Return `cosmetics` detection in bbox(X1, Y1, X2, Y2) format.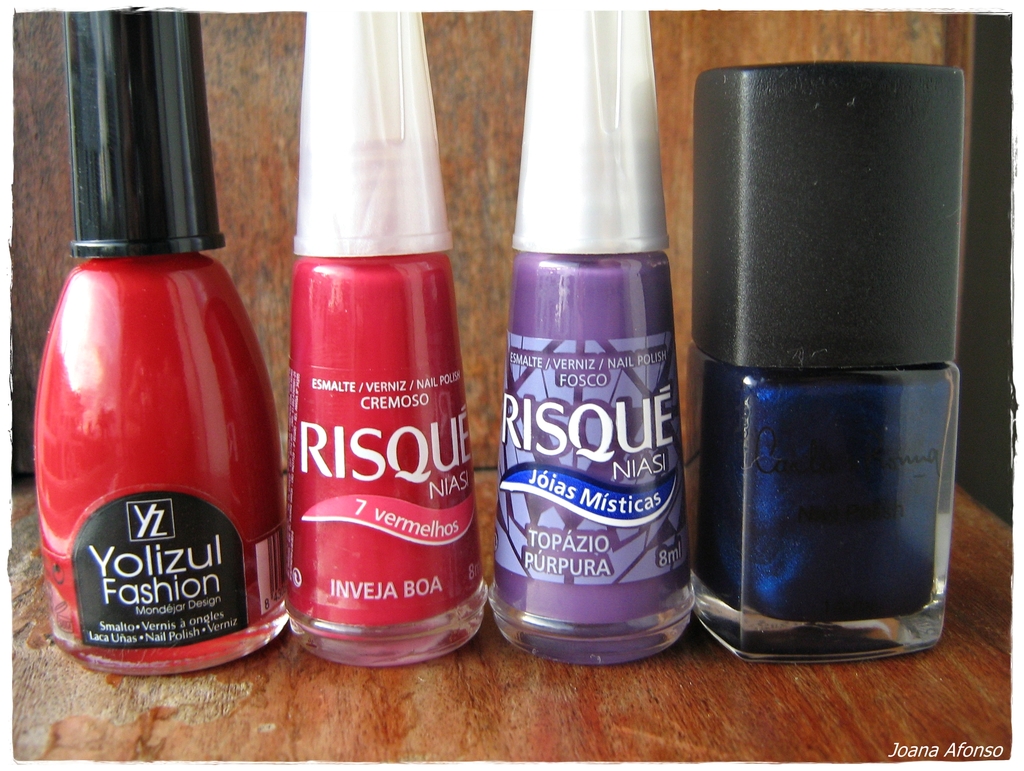
bbox(286, 0, 506, 672).
